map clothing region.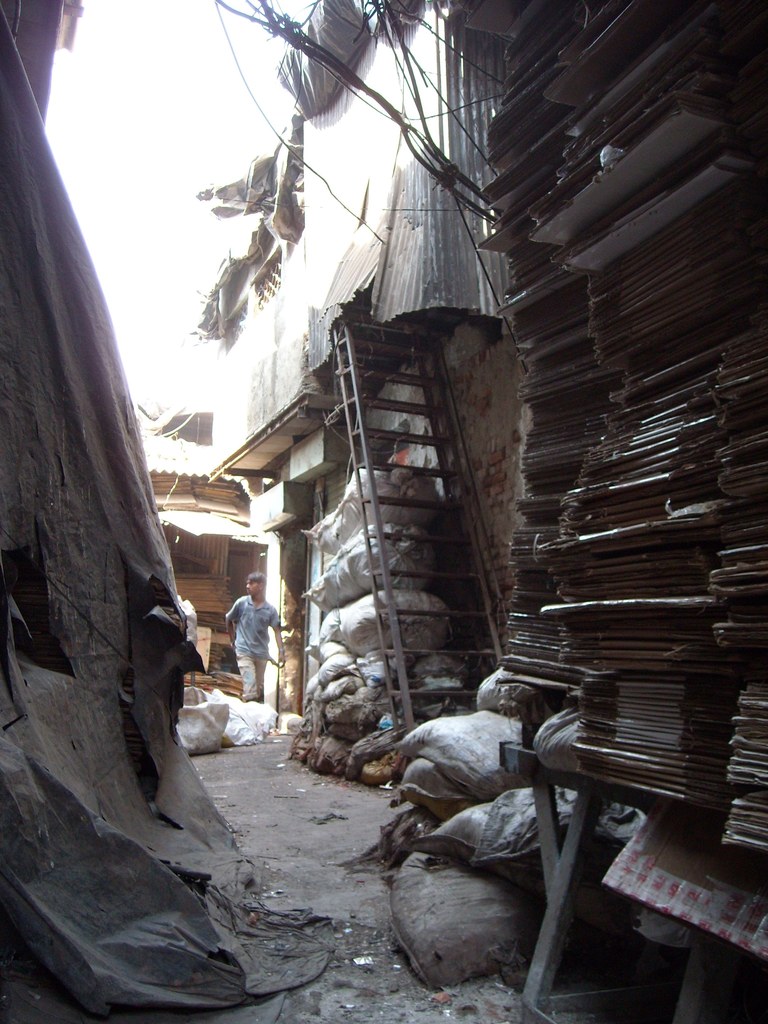
Mapped to <region>217, 586, 287, 704</region>.
